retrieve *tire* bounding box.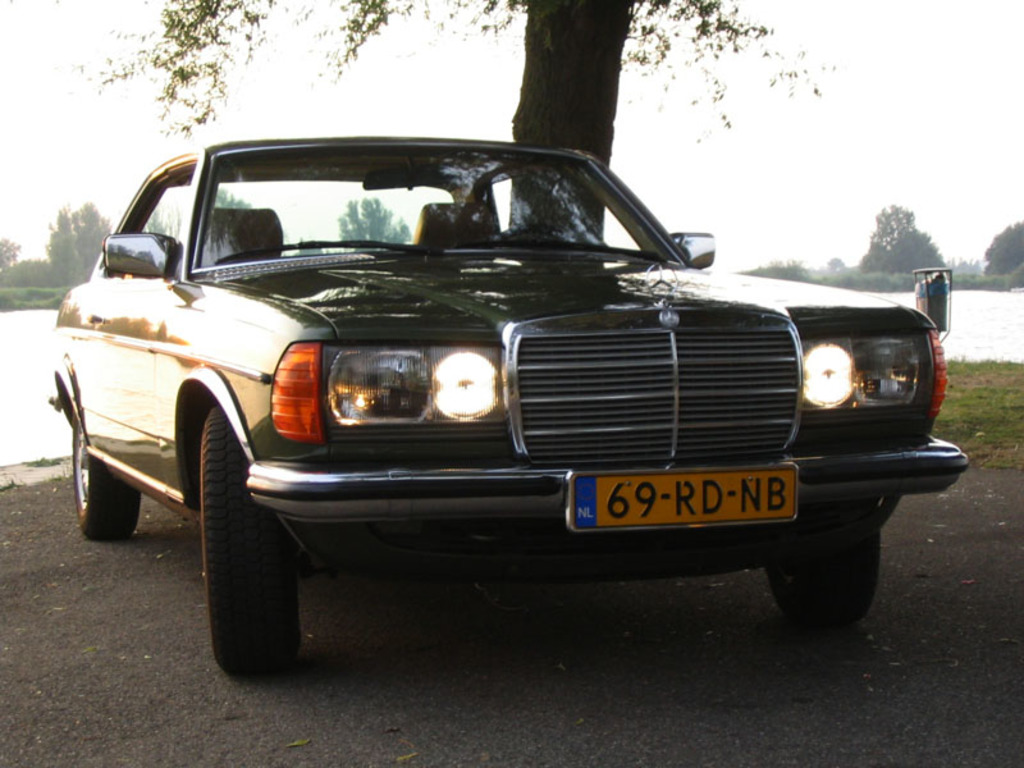
Bounding box: crop(209, 403, 297, 684).
